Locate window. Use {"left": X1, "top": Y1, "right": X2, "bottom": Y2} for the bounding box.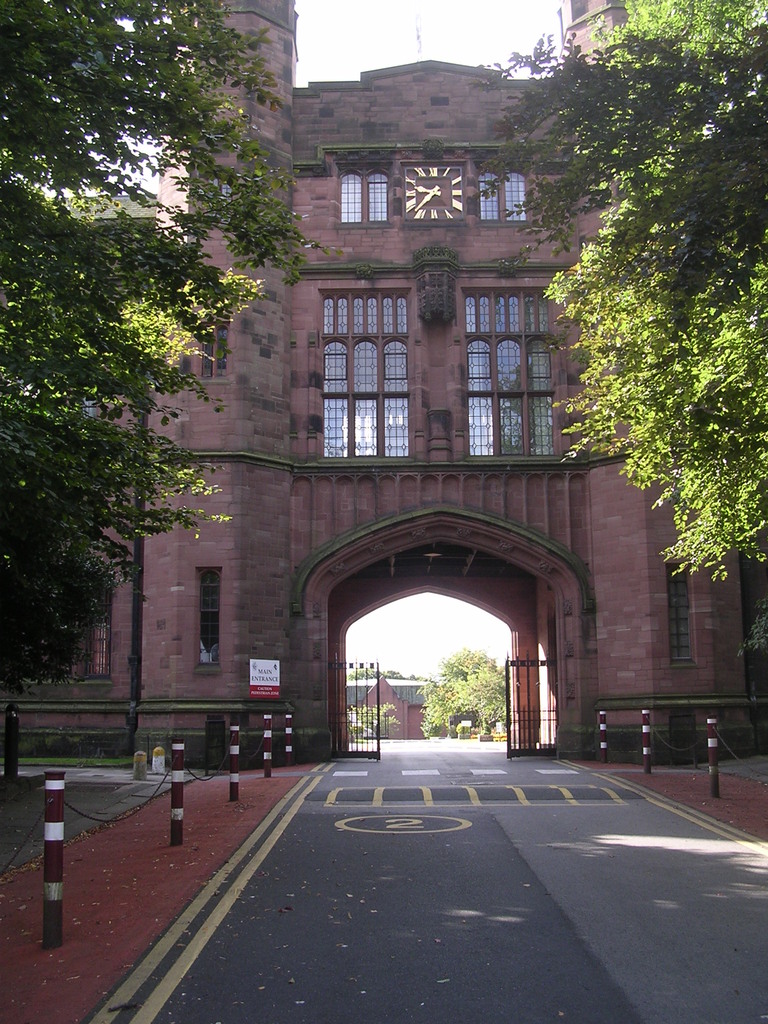
{"left": 458, "top": 291, "right": 567, "bottom": 463}.
